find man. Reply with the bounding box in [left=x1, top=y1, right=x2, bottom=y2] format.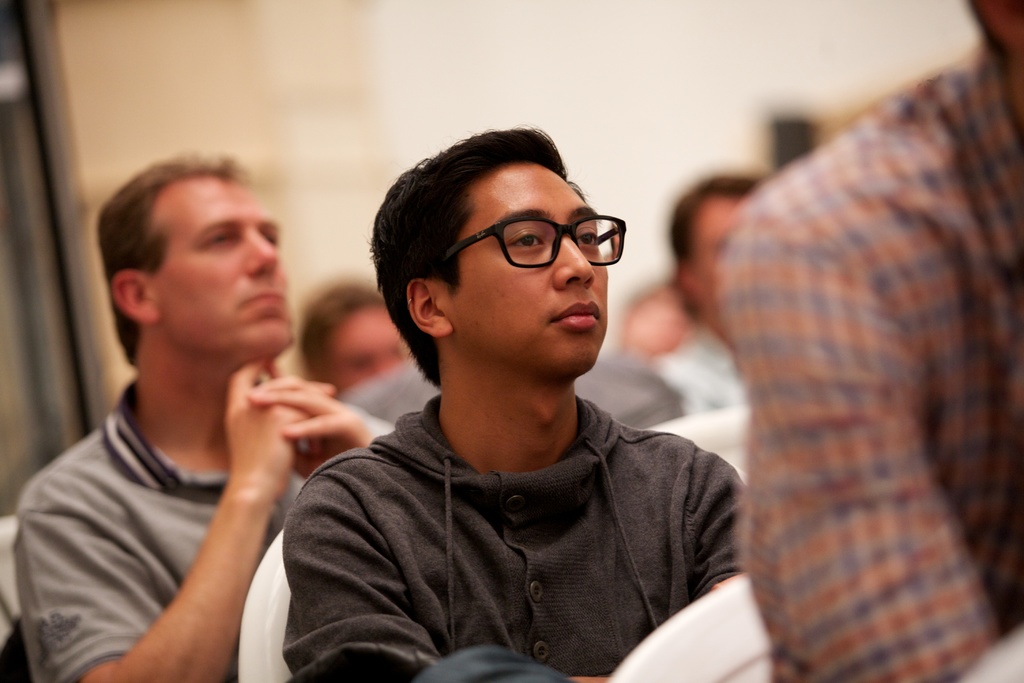
[left=259, top=122, right=762, bottom=680].
